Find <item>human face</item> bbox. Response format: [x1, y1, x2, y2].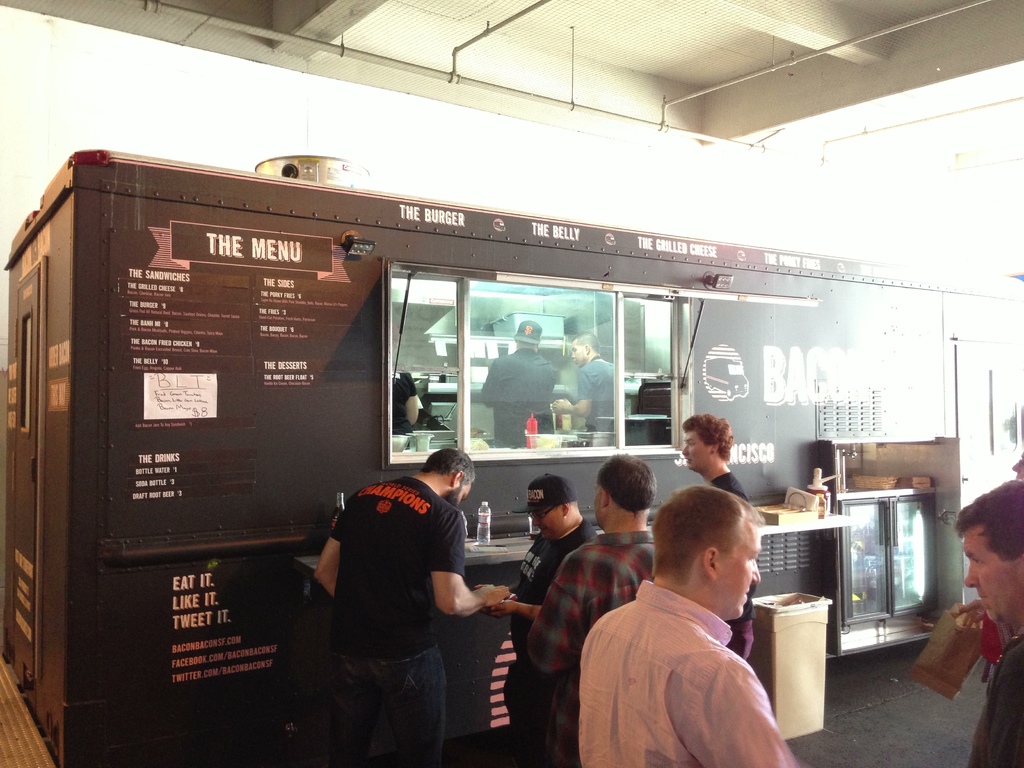
[961, 528, 1019, 621].
